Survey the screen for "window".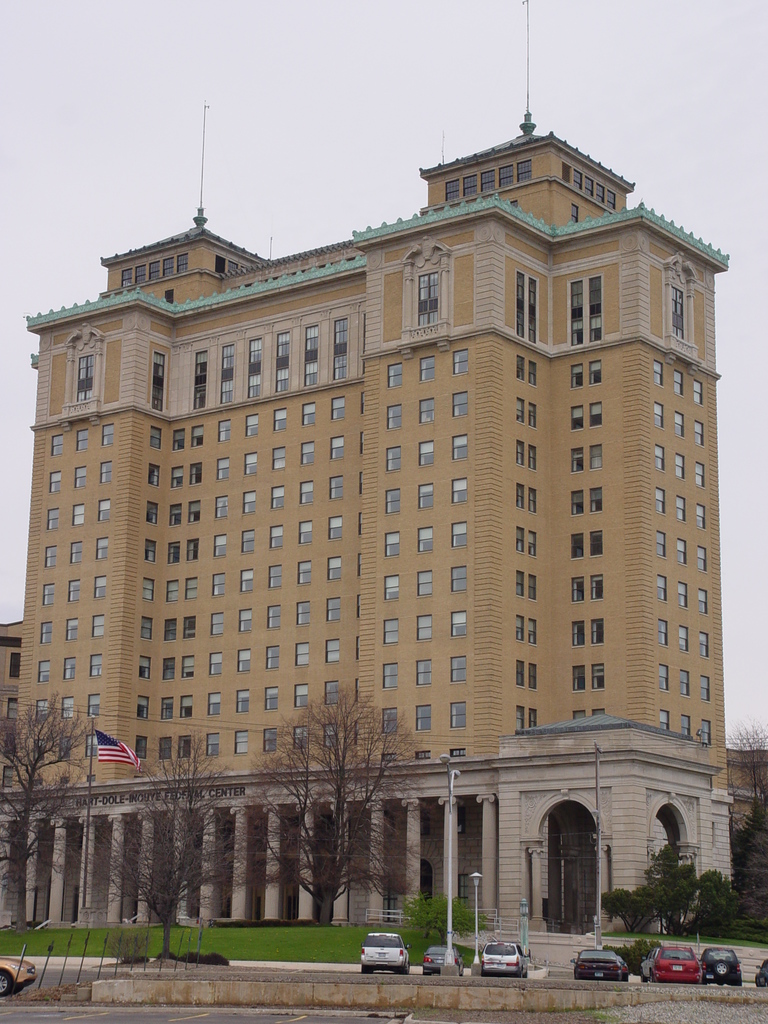
Survey found: Rect(6, 653, 21, 680).
